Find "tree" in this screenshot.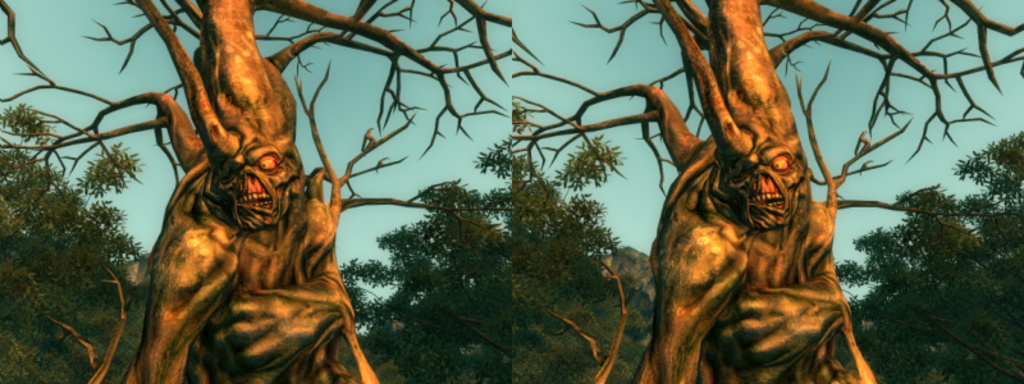
The bounding box for "tree" is pyautogui.locateOnScreen(333, 96, 631, 383).
